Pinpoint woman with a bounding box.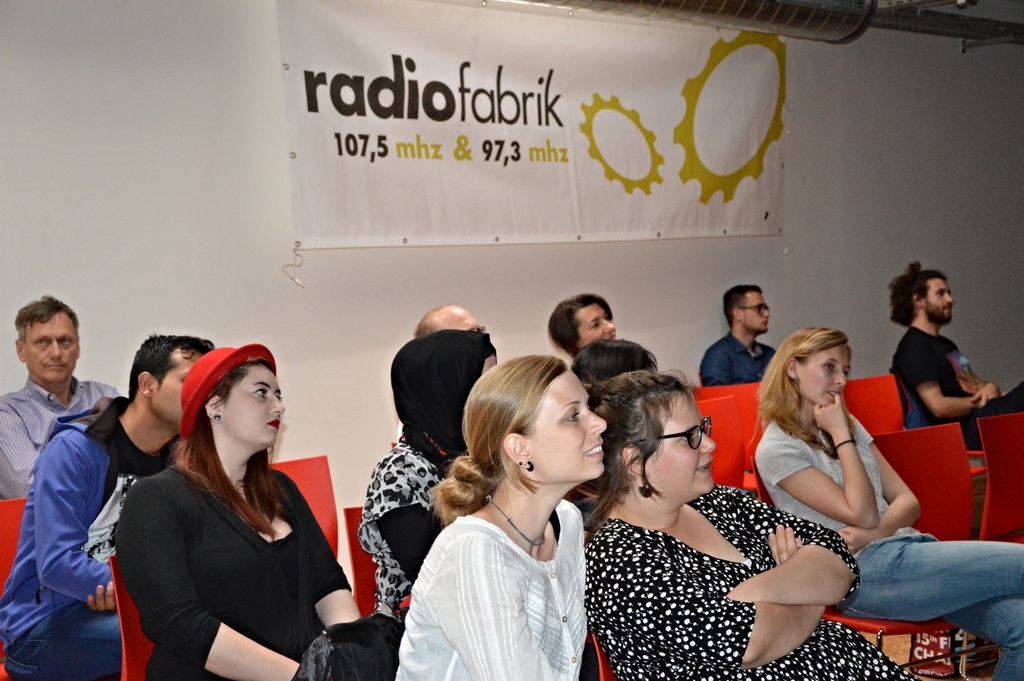
select_region(109, 343, 340, 673).
